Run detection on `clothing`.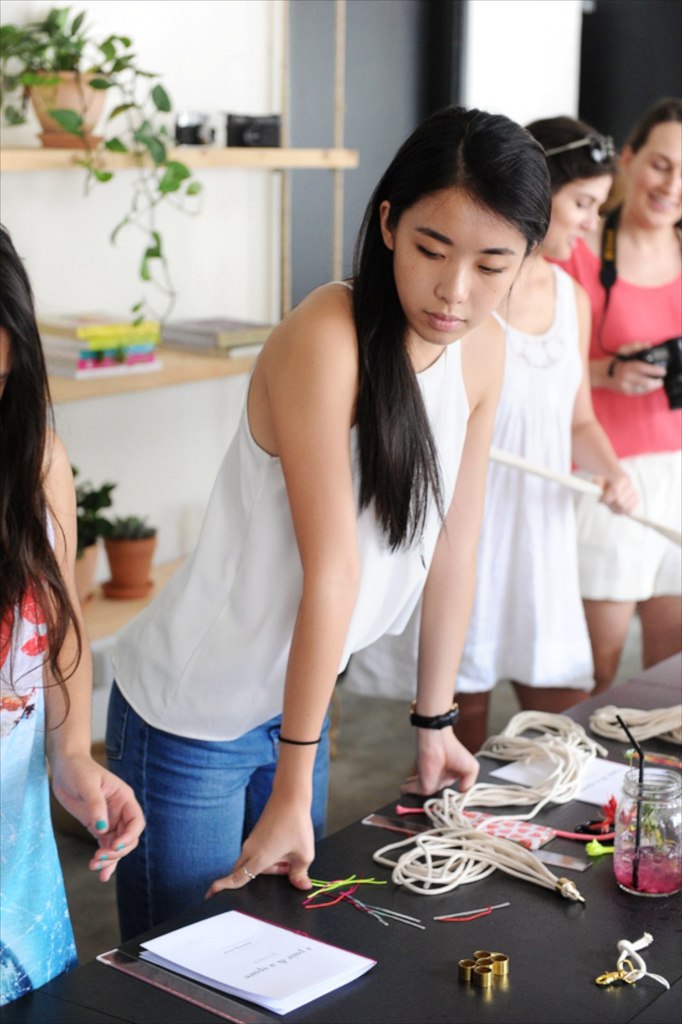
Result: region(108, 277, 491, 945).
